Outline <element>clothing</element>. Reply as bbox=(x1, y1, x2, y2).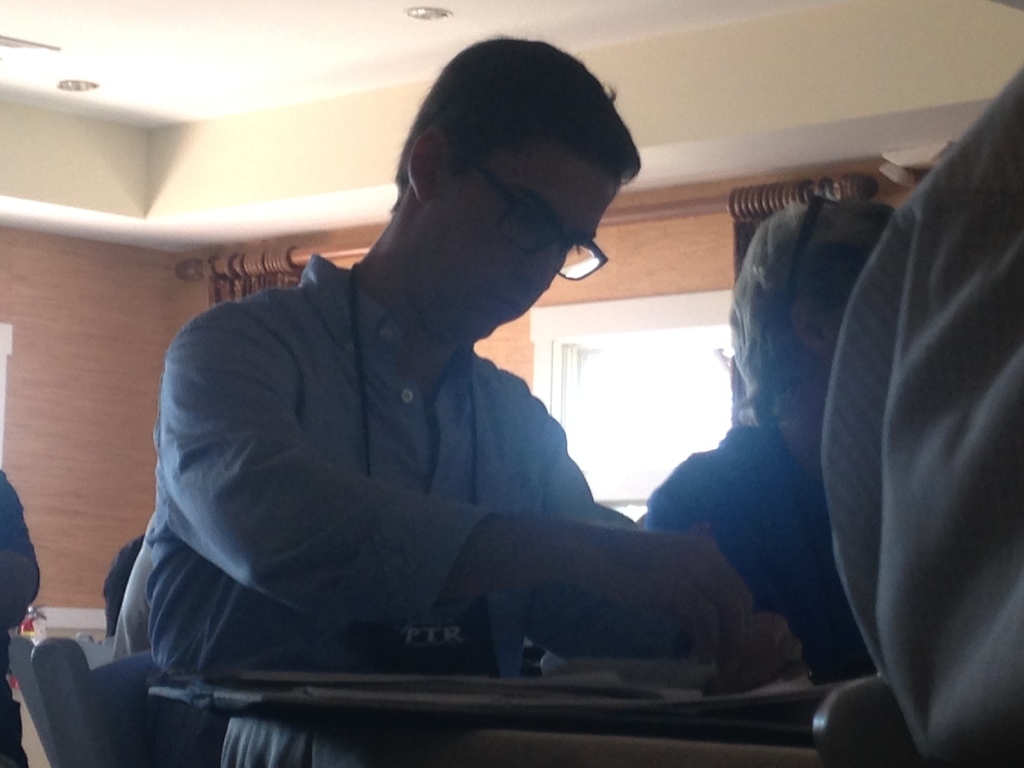
bbox=(118, 198, 676, 692).
